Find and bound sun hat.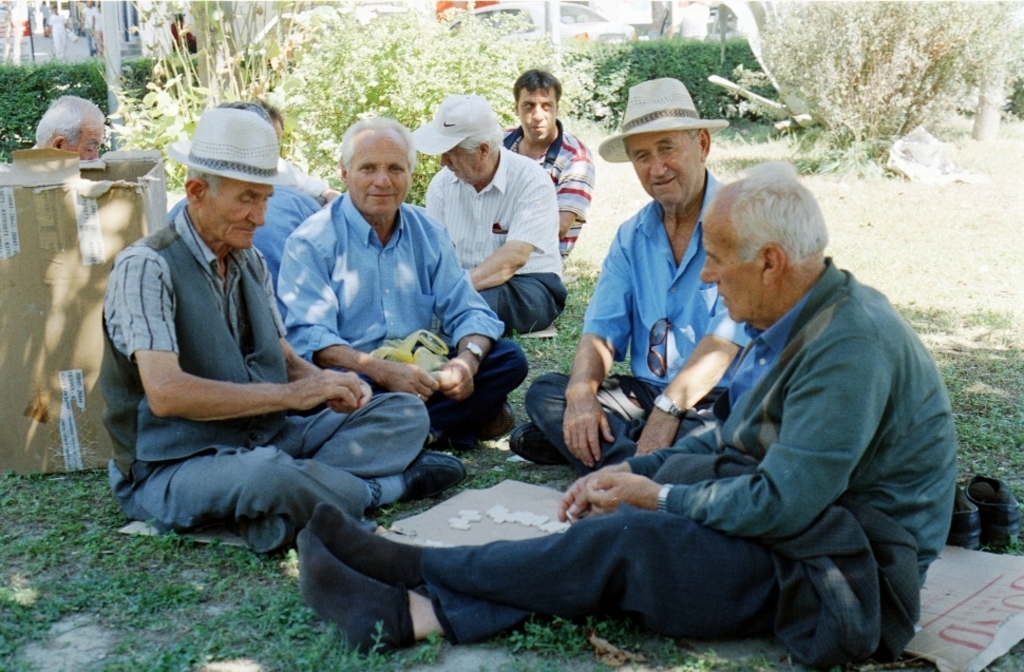
Bound: <bbox>407, 89, 504, 162</bbox>.
